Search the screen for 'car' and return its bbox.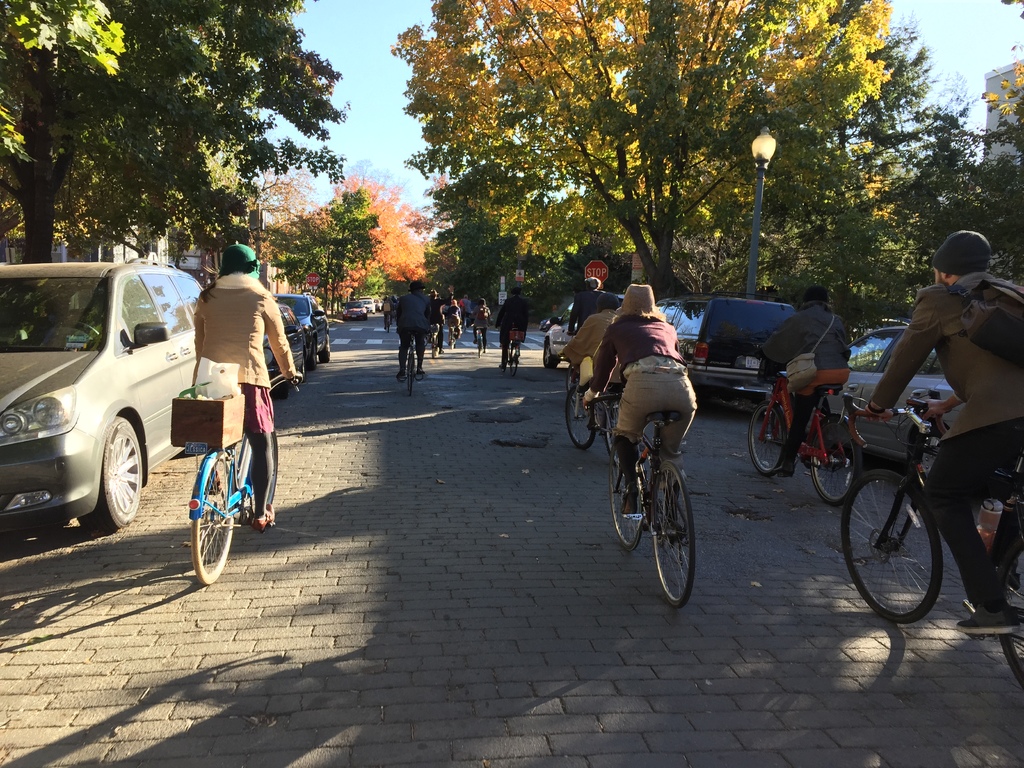
Found: box(653, 296, 795, 403).
